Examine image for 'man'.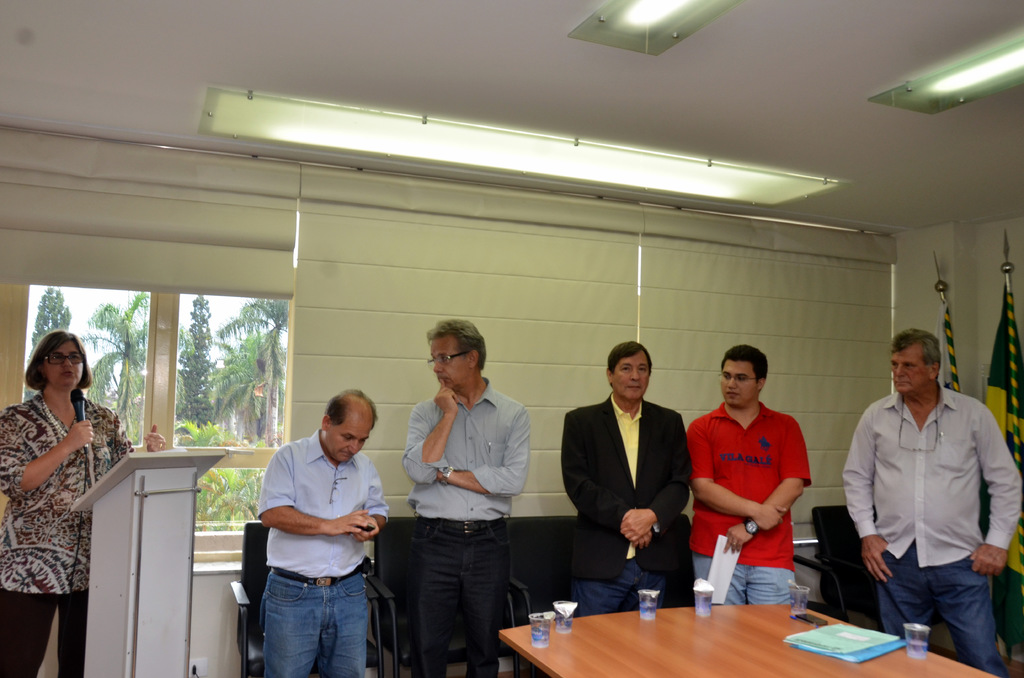
Examination result: pyautogui.locateOnScreen(831, 331, 1023, 677).
